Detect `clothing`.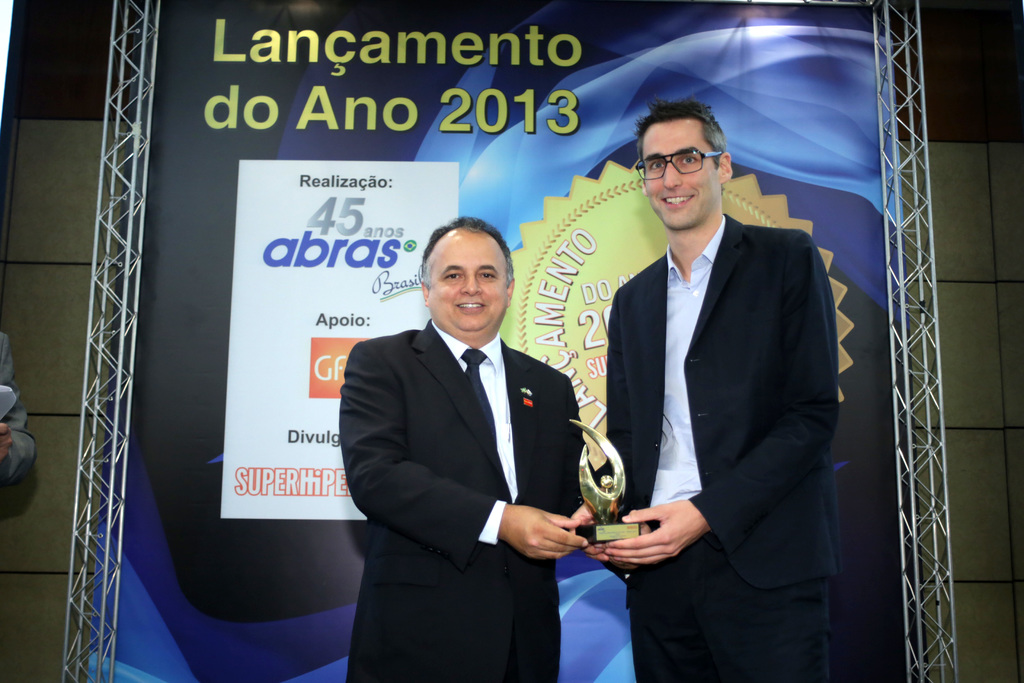
Detected at (584, 151, 851, 656).
